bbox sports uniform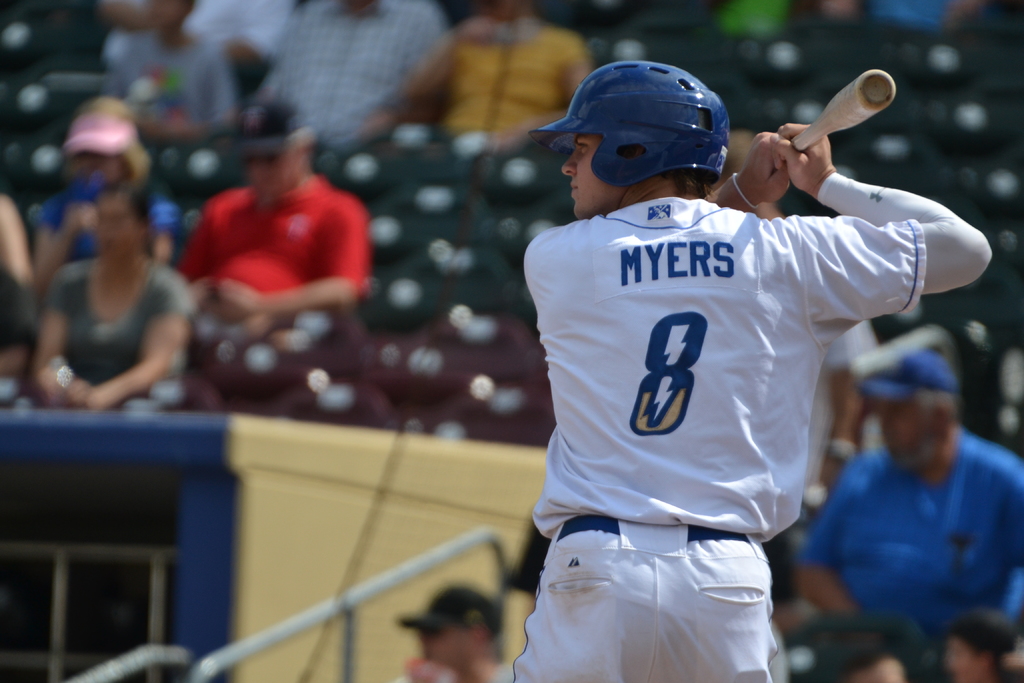
[left=780, top=605, right=909, bottom=682]
